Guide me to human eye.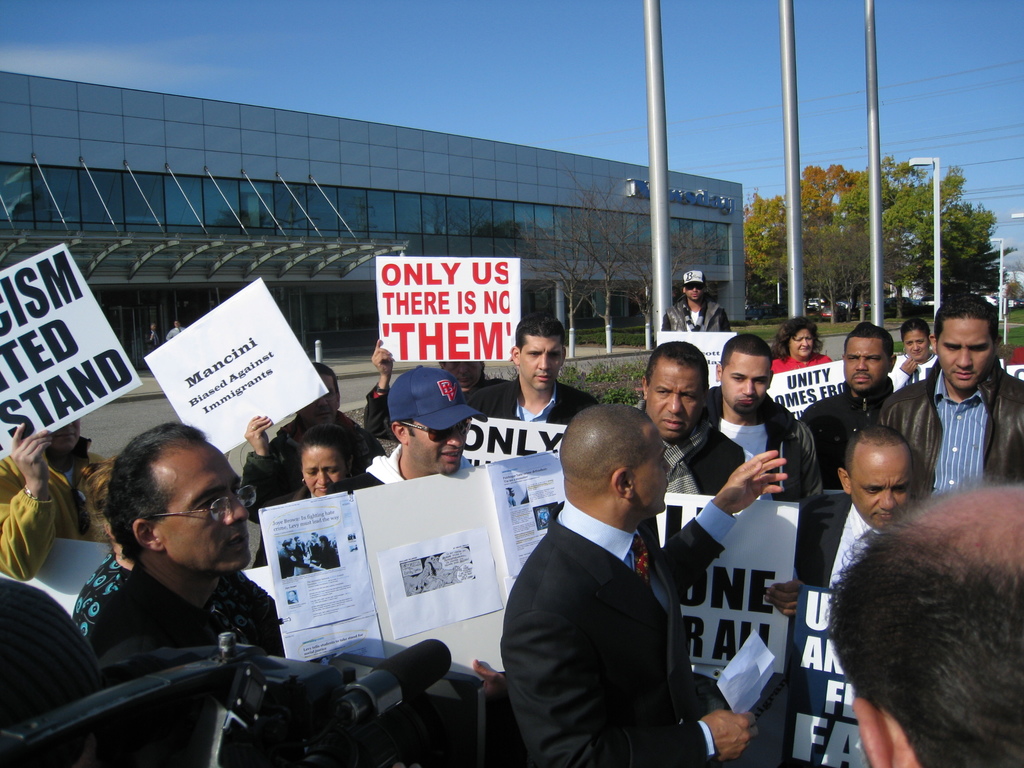
Guidance: x1=906, y1=340, x2=914, y2=346.
